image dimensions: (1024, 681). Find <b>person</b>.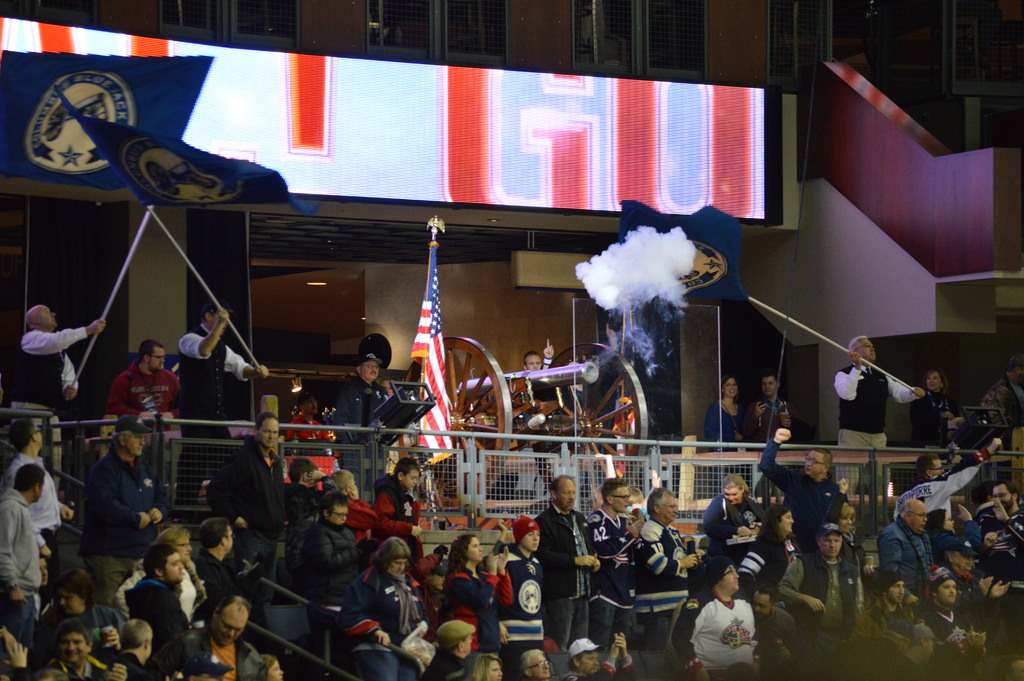
box=[307, 495, 389, 605].
